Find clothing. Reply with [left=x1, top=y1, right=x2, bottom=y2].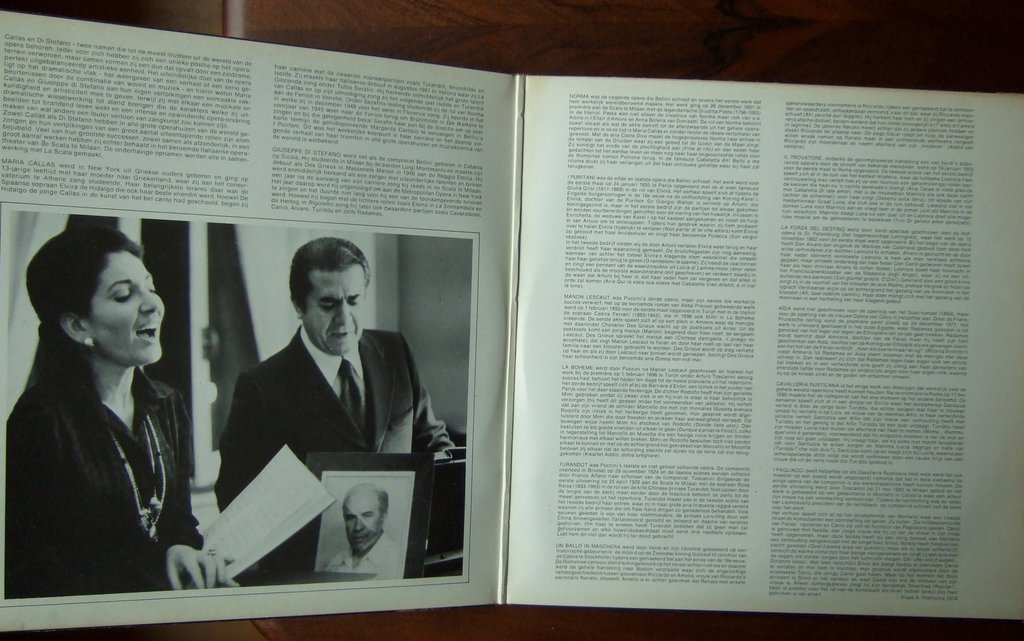
[left=317, top=531, right=411, bottom=586].
